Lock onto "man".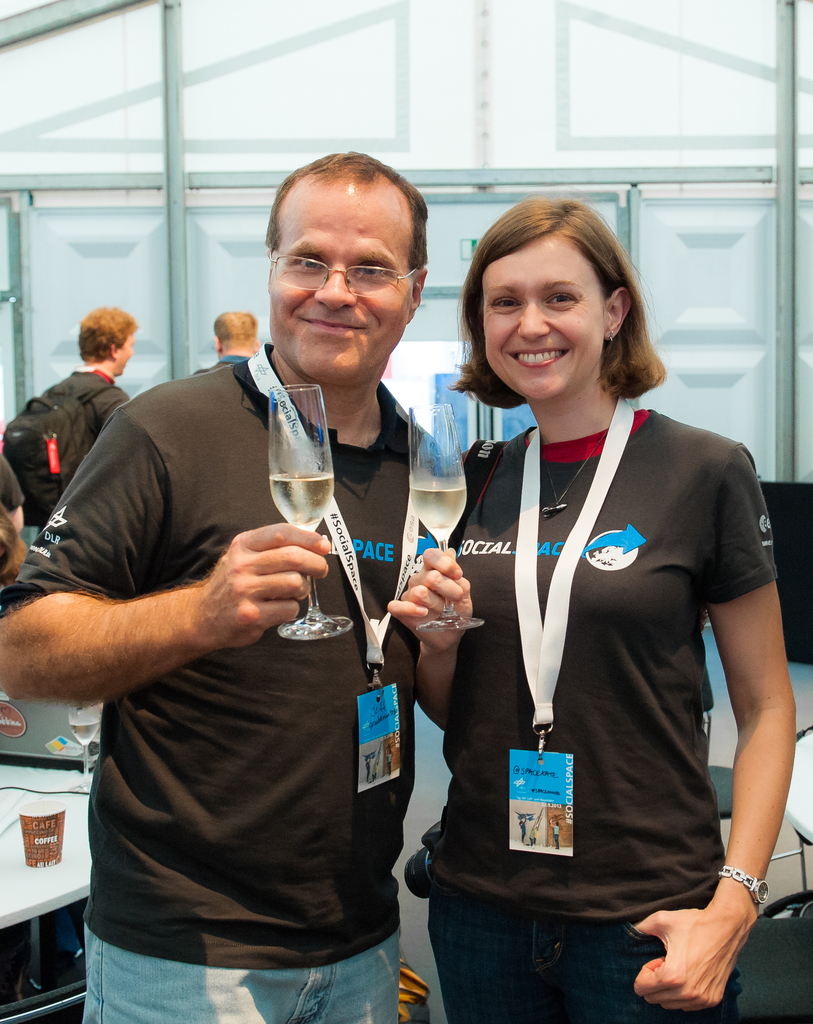
Locked: detection(38, 180, 478, 1000).
